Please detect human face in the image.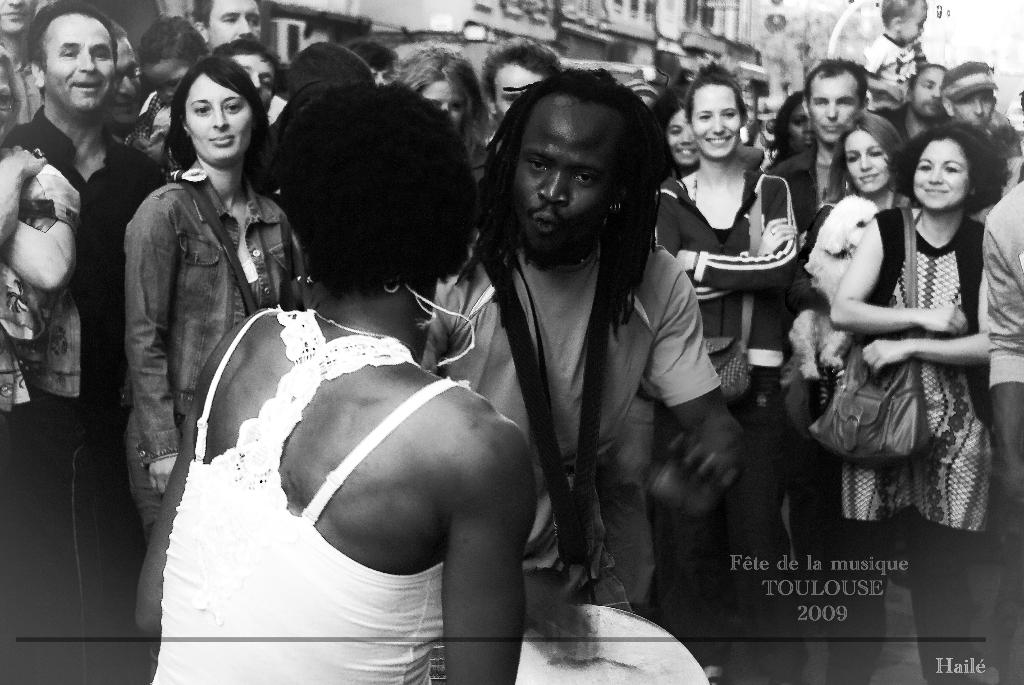
bbox=(913, 69, 943, 115).
